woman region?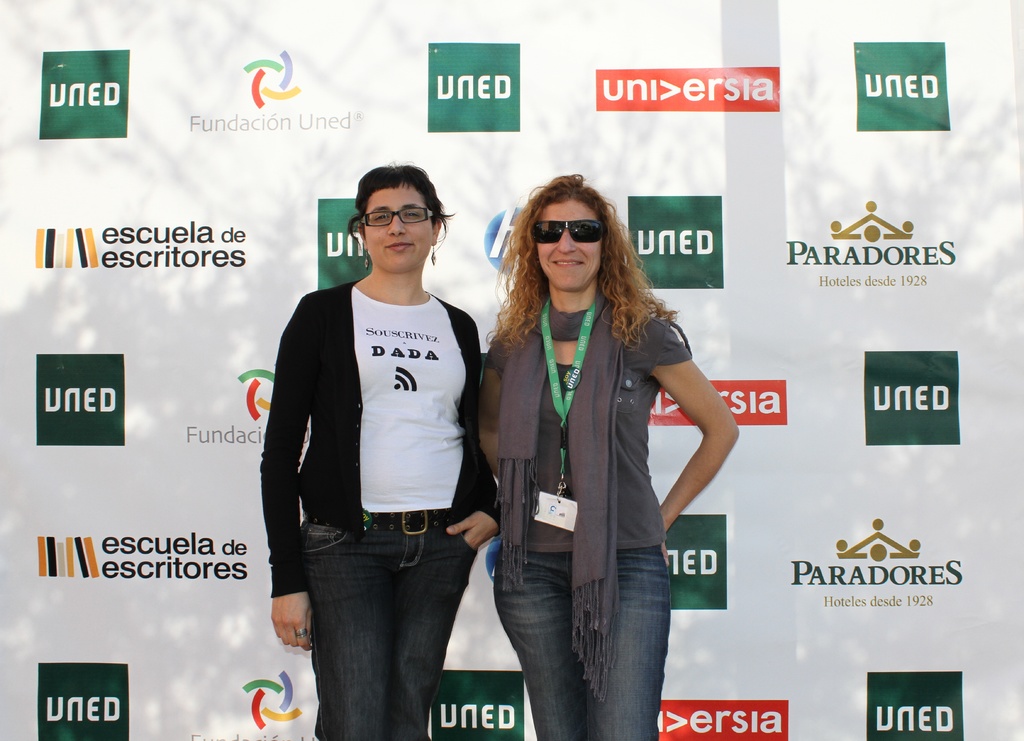
crop(470, 176, 739, 740)
